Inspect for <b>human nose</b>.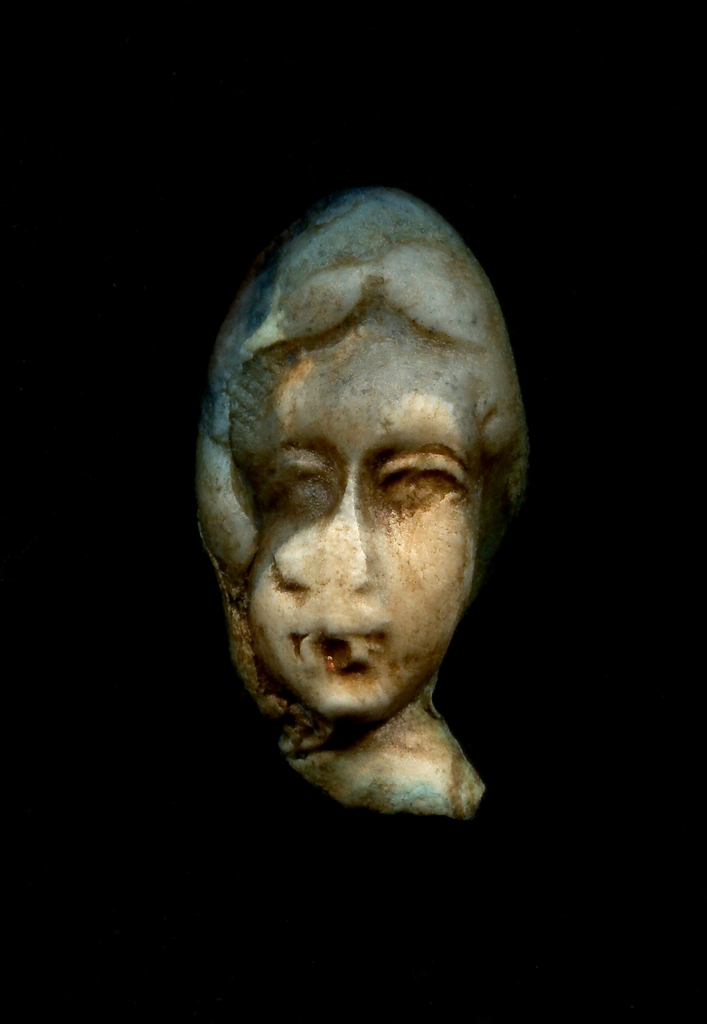
Inspection: l=319, t=480, r=379, b=590.
